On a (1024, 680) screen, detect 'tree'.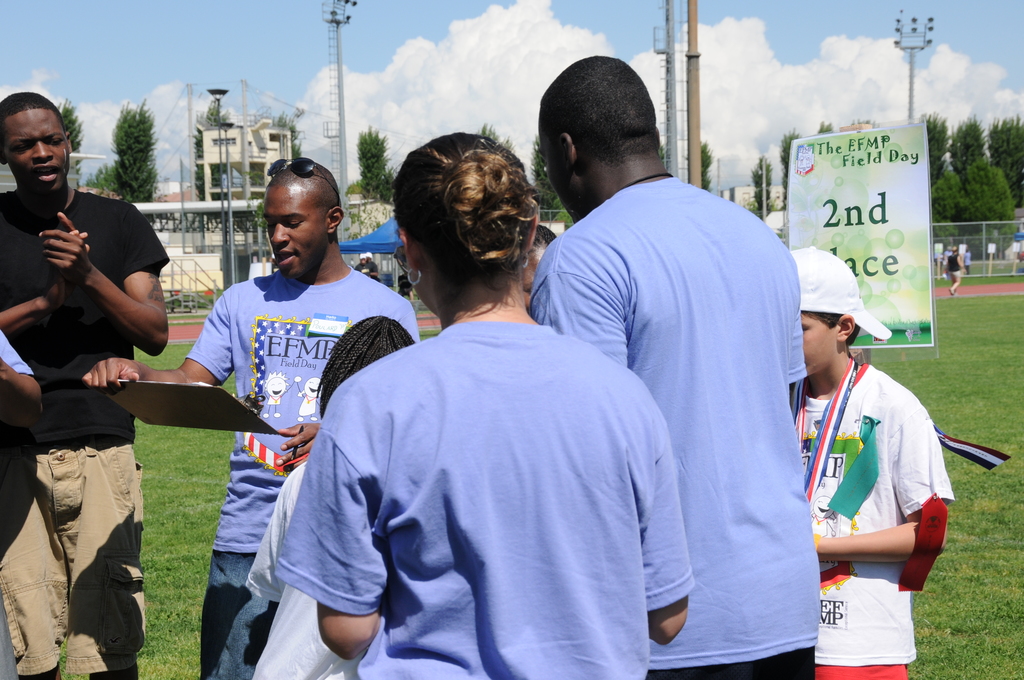
rect(936, 156, 1020, 227).
